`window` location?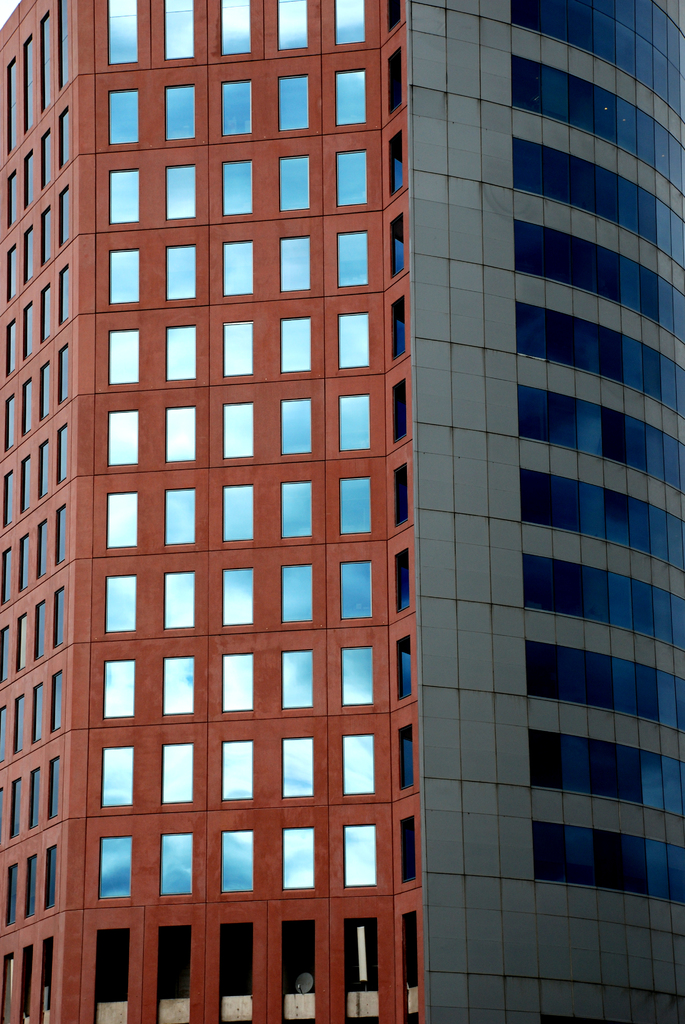
(391,210,403,276)
